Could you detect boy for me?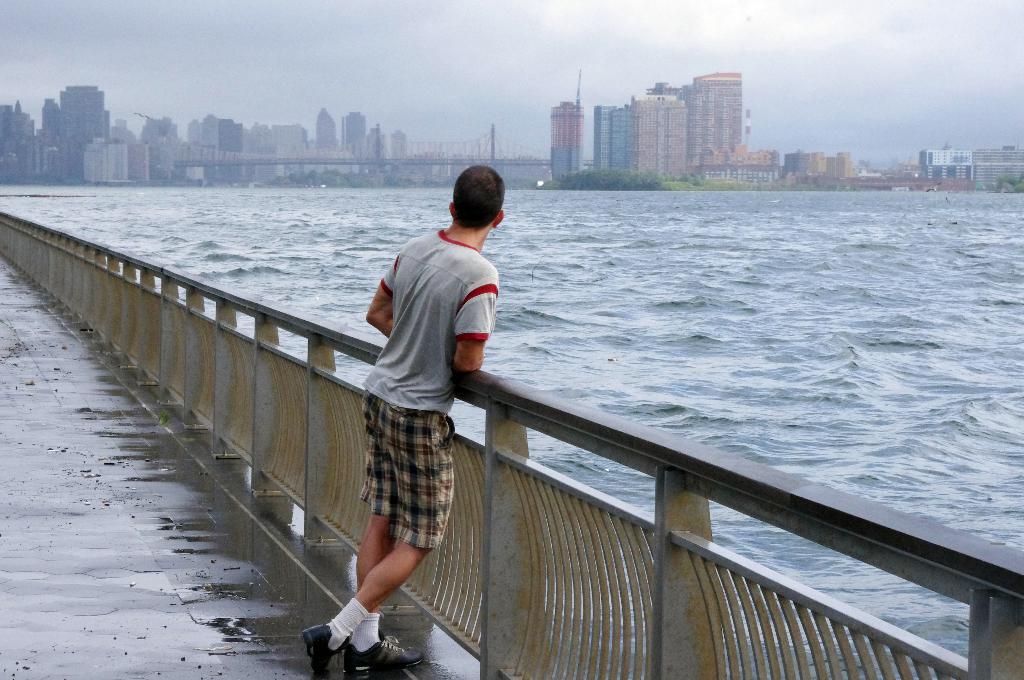
Detection result: (326, 155, 515, 670).
